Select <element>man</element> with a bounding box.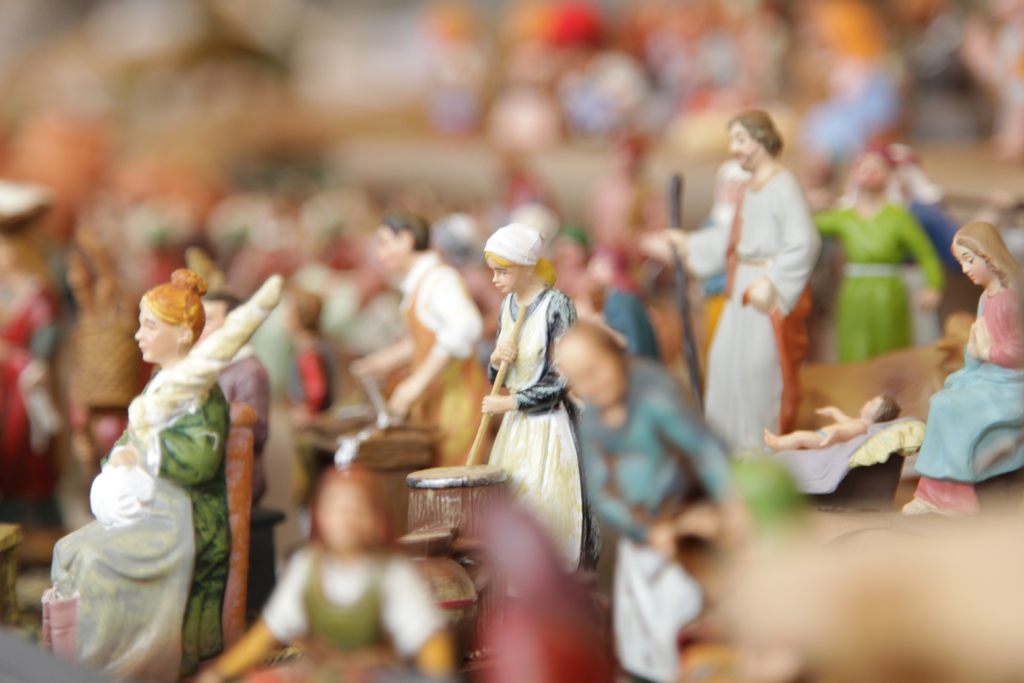
BBox(655, 106, 827, 450).
